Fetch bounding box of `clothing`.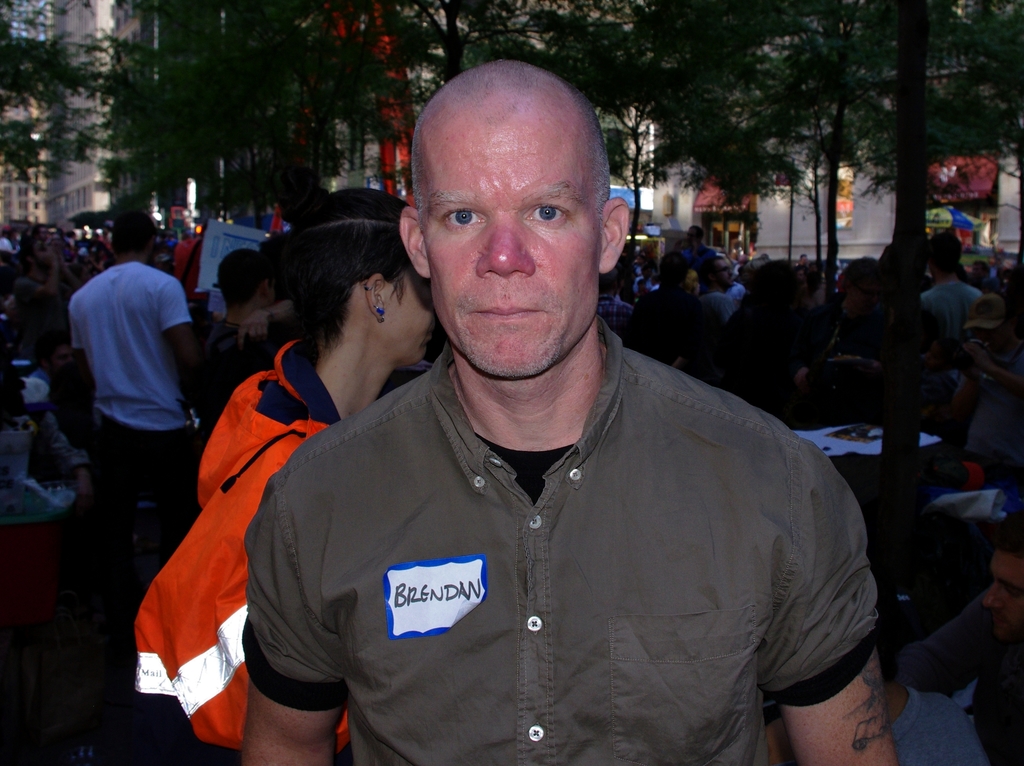
Bbox: Rect(196, 398, 834, 738).
